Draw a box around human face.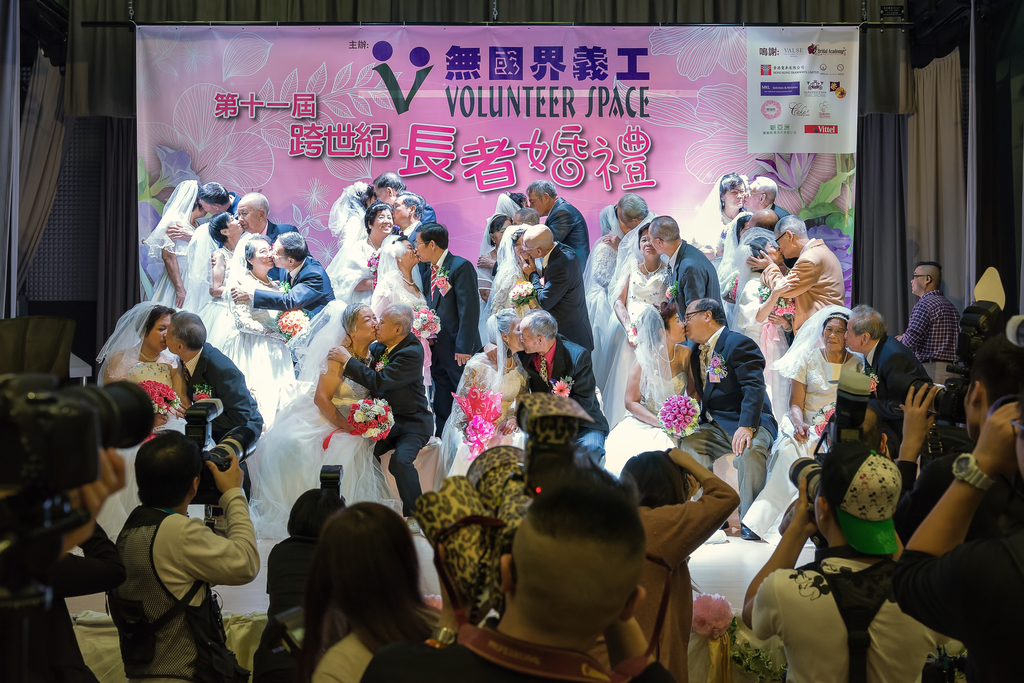
box(148, 315, 168, 350).
